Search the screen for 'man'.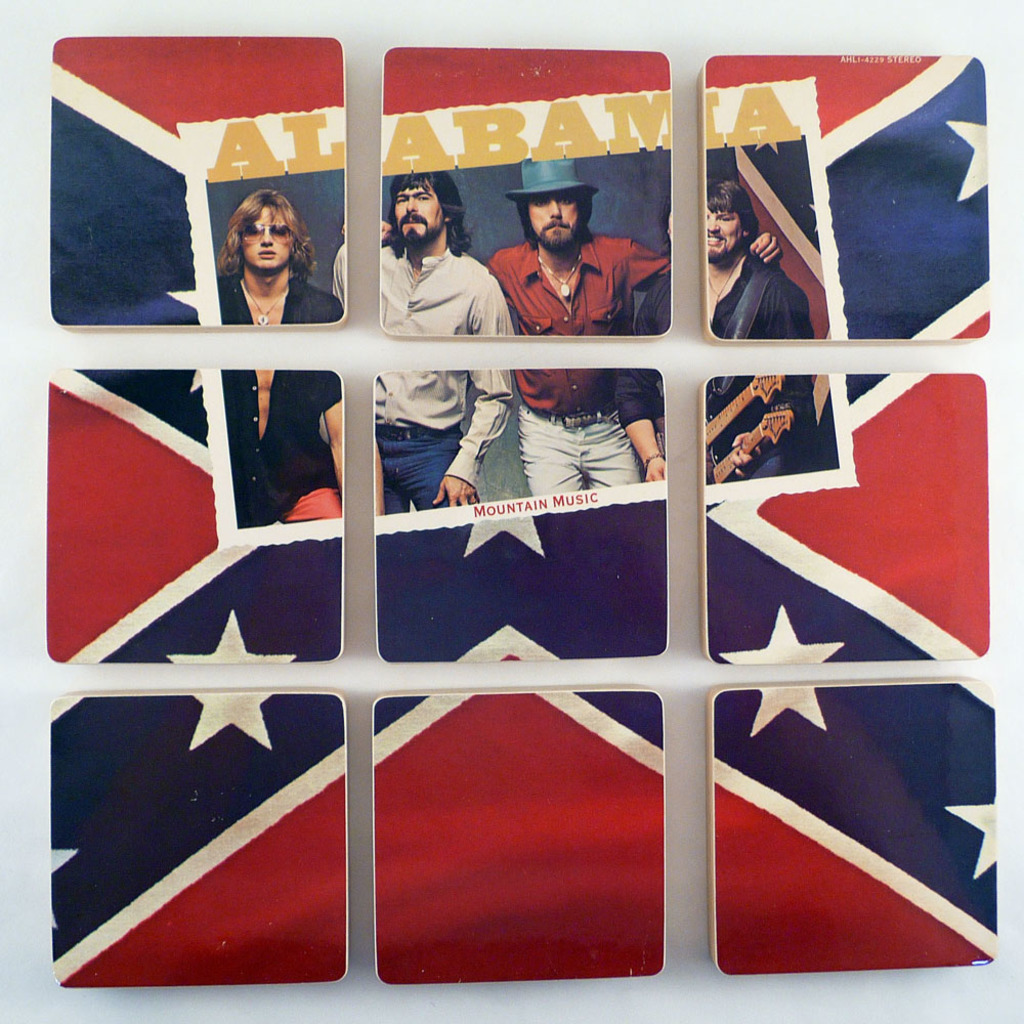
Found at bbox(492, 158, 785, 496).
